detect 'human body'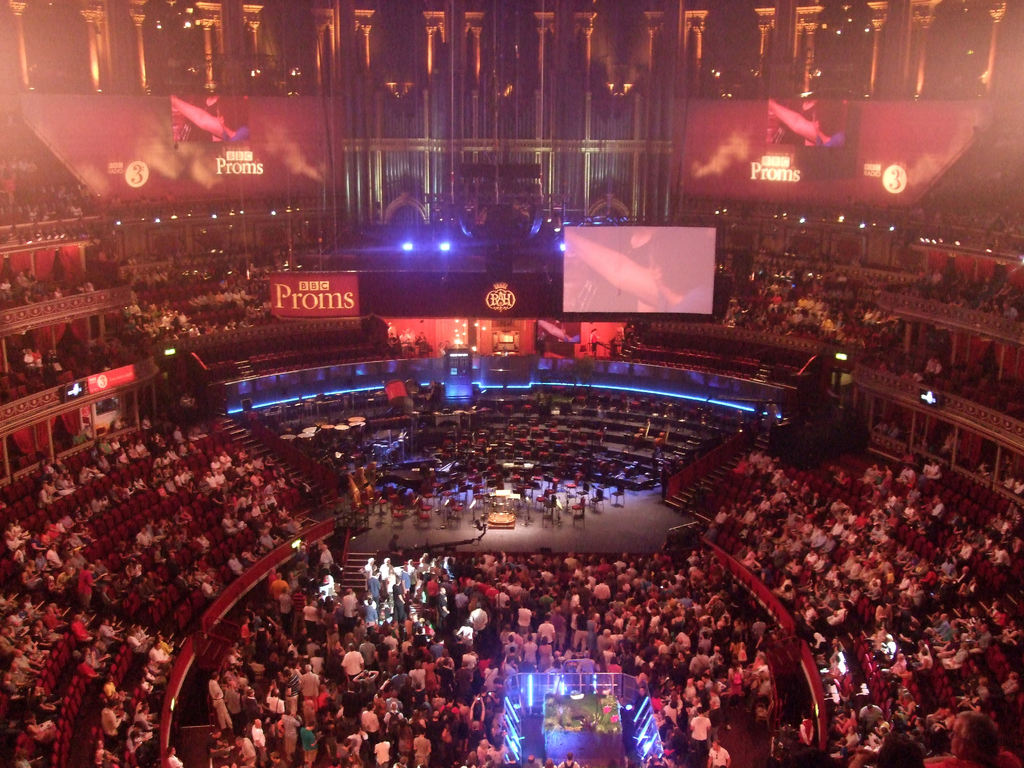
l=727, t=298, r=739, b=323
